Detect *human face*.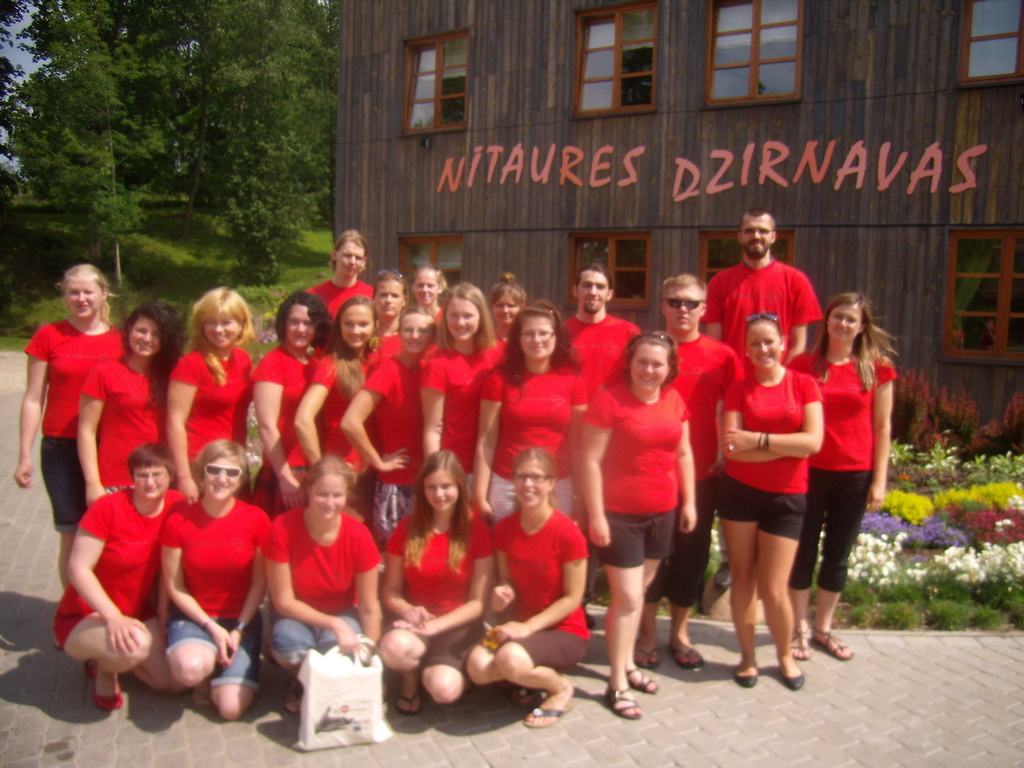
Detected at {"x1": 493, "y1": 292, "x2": 521, "y2": 326}.
